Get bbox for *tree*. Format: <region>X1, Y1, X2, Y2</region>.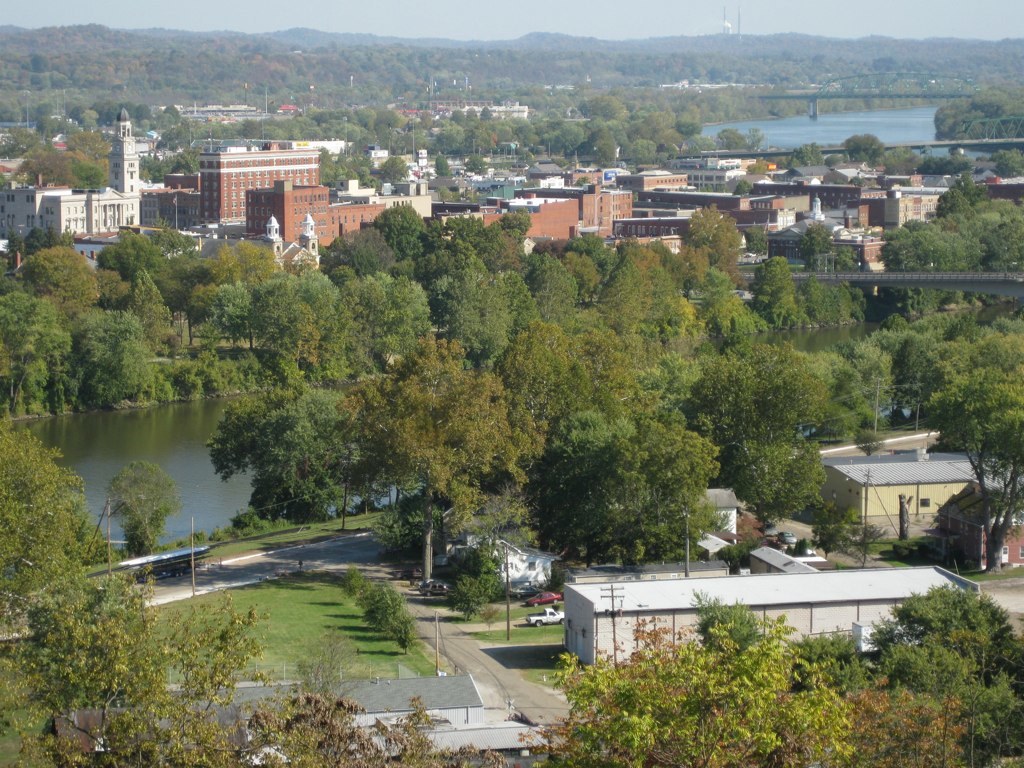
<region>685, 261, 759, 340</region>.
